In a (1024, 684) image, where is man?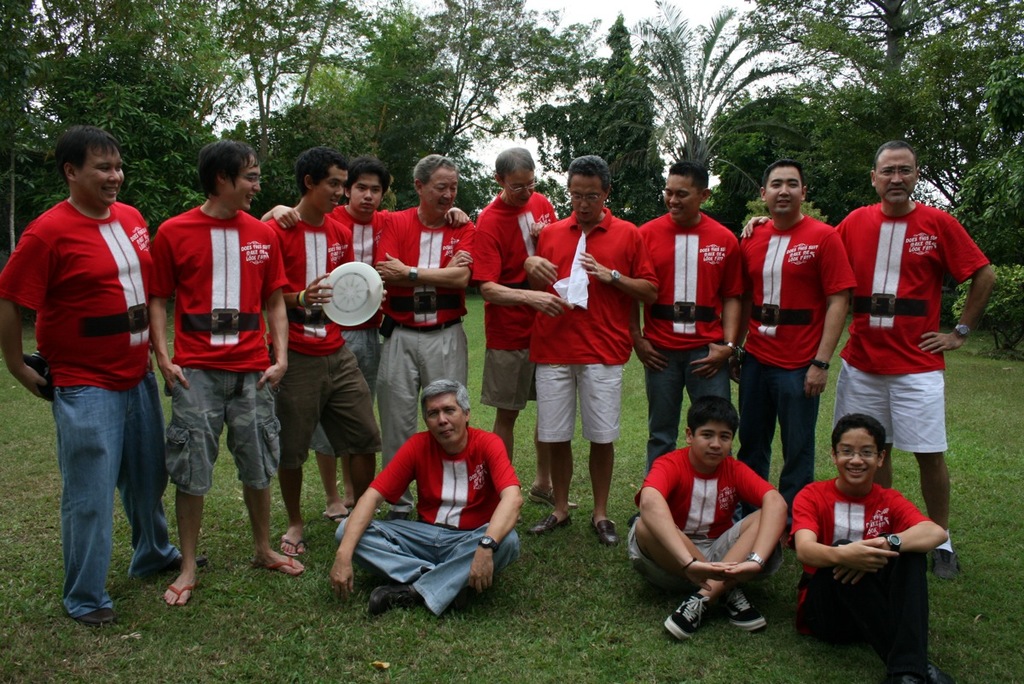
(left=740, top=162, right=863, bottom=548).
